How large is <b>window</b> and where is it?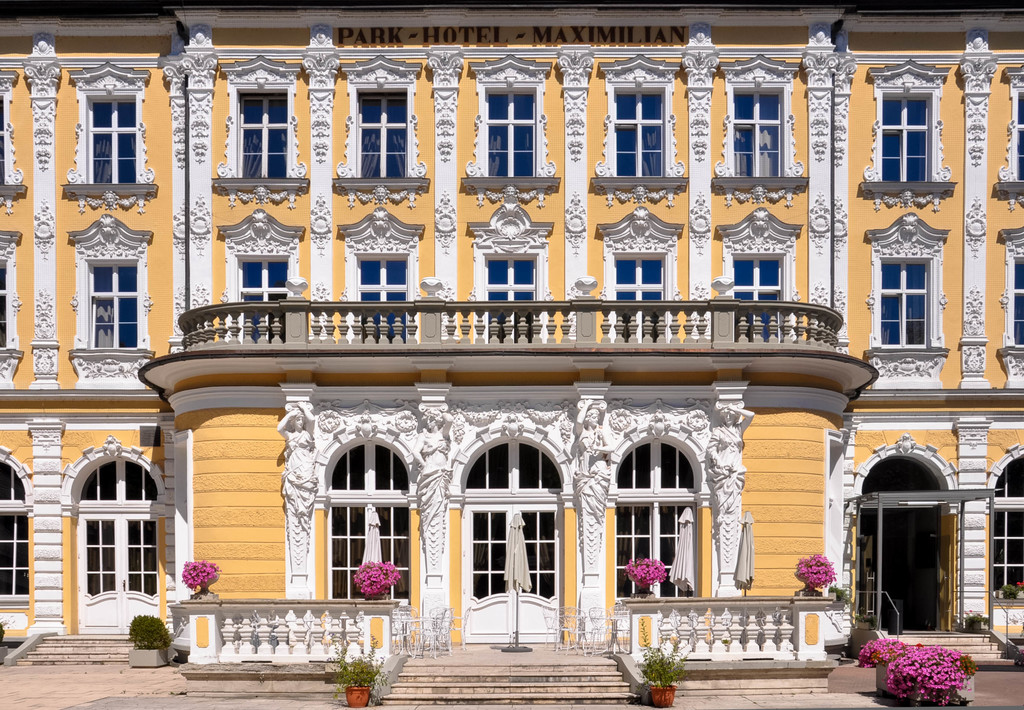
Bounding box: 334:51:430:205.
